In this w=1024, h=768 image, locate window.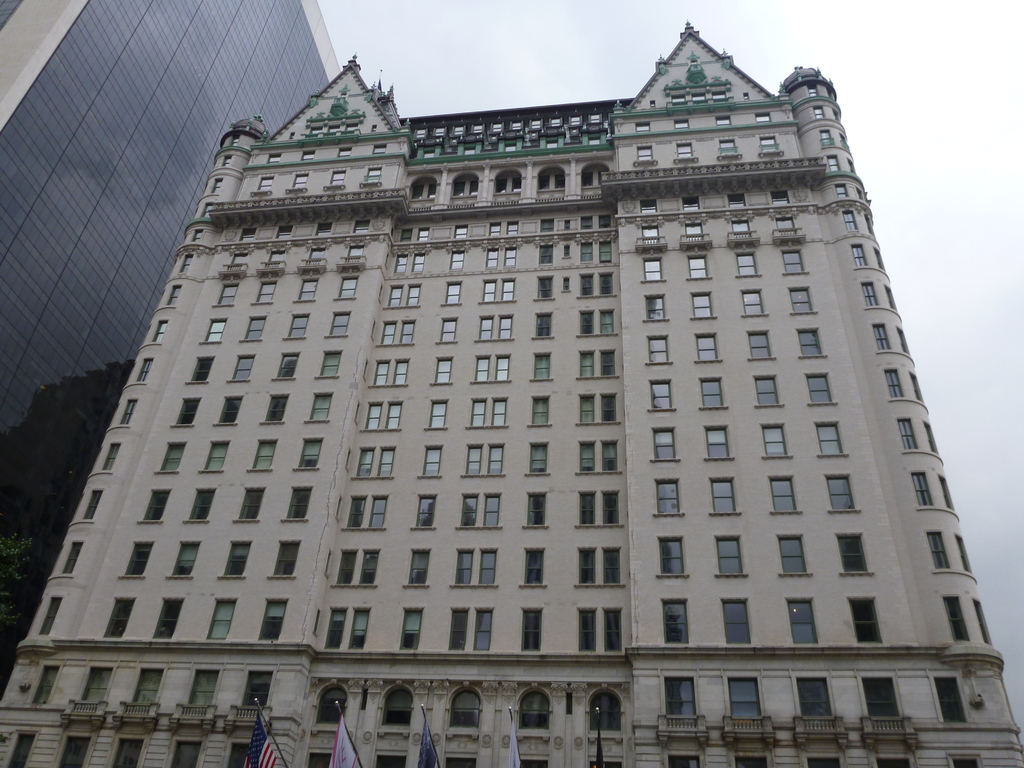
Bounding box: [left=155, top=596, right=184, bottom=640].
